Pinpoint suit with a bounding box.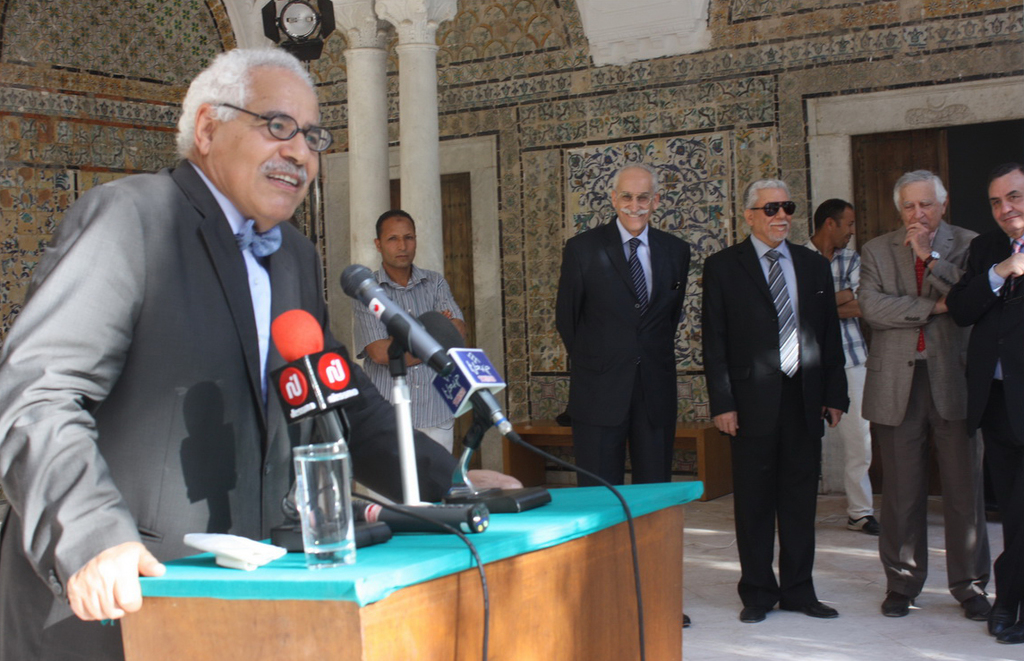
x1=855 y1=219 x2=991 y2=603.
